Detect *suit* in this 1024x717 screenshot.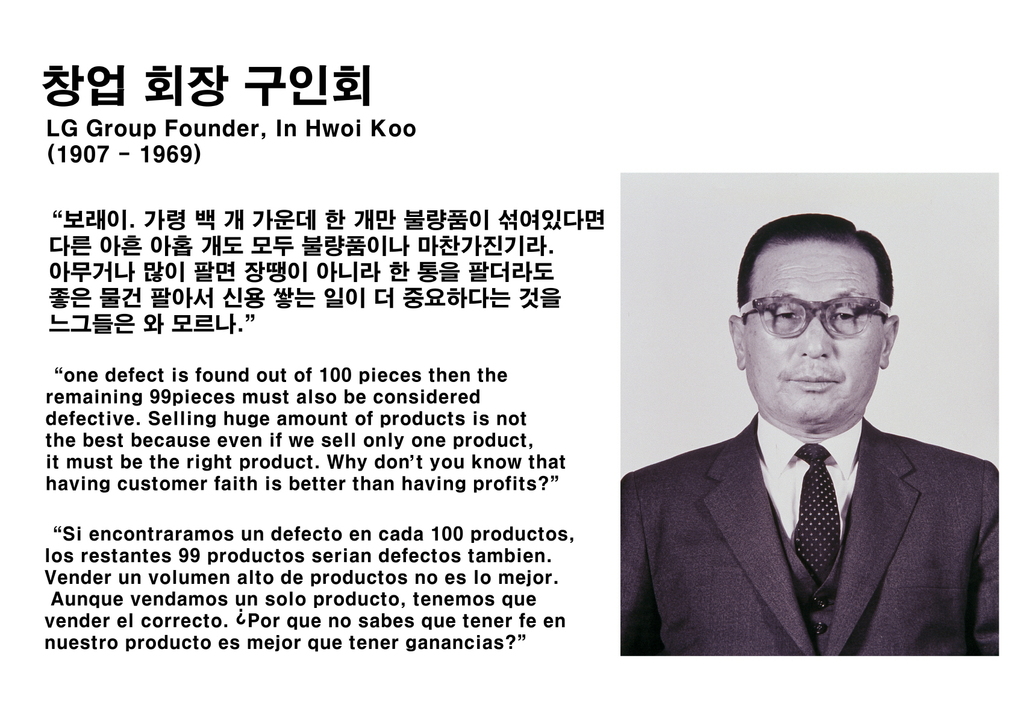
Detection: (618,330,1007,669).
